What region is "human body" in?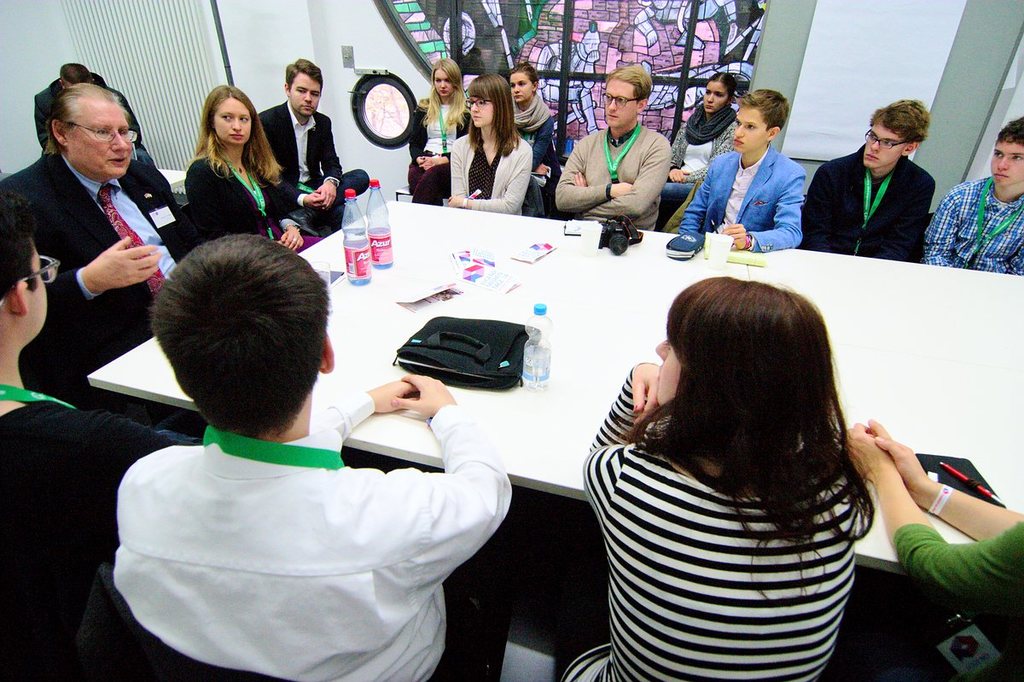
bbox=(557, 123, 678, 229).
